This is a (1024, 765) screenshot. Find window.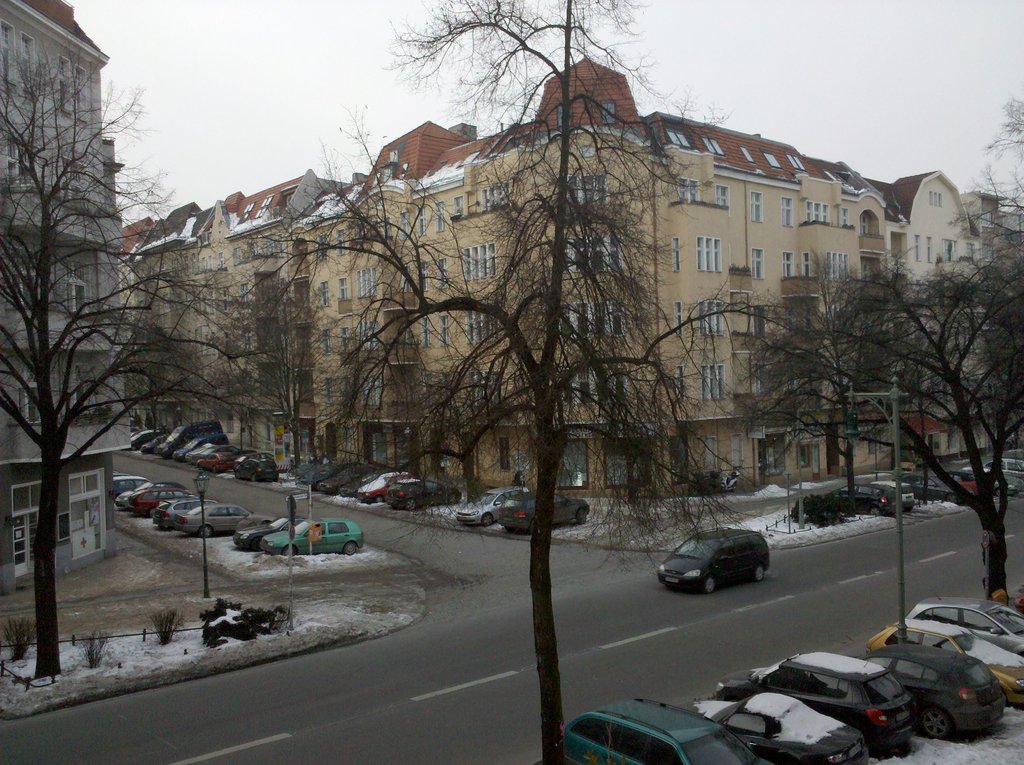
Bounding box: 749:247:761:280.
